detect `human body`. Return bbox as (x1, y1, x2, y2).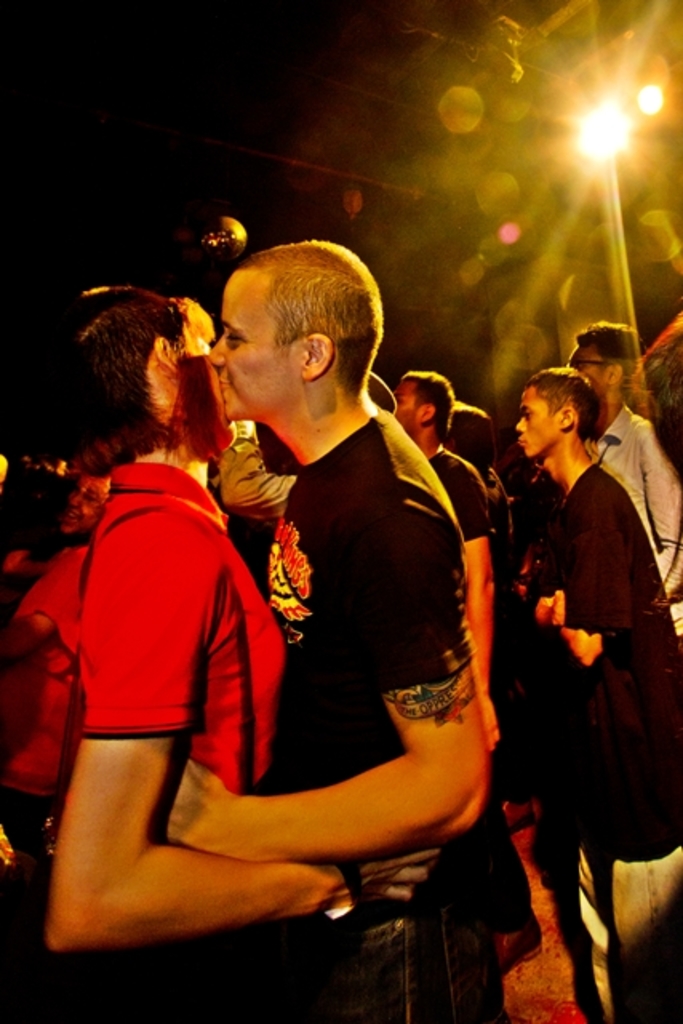
(425, 443, 550, 984).
